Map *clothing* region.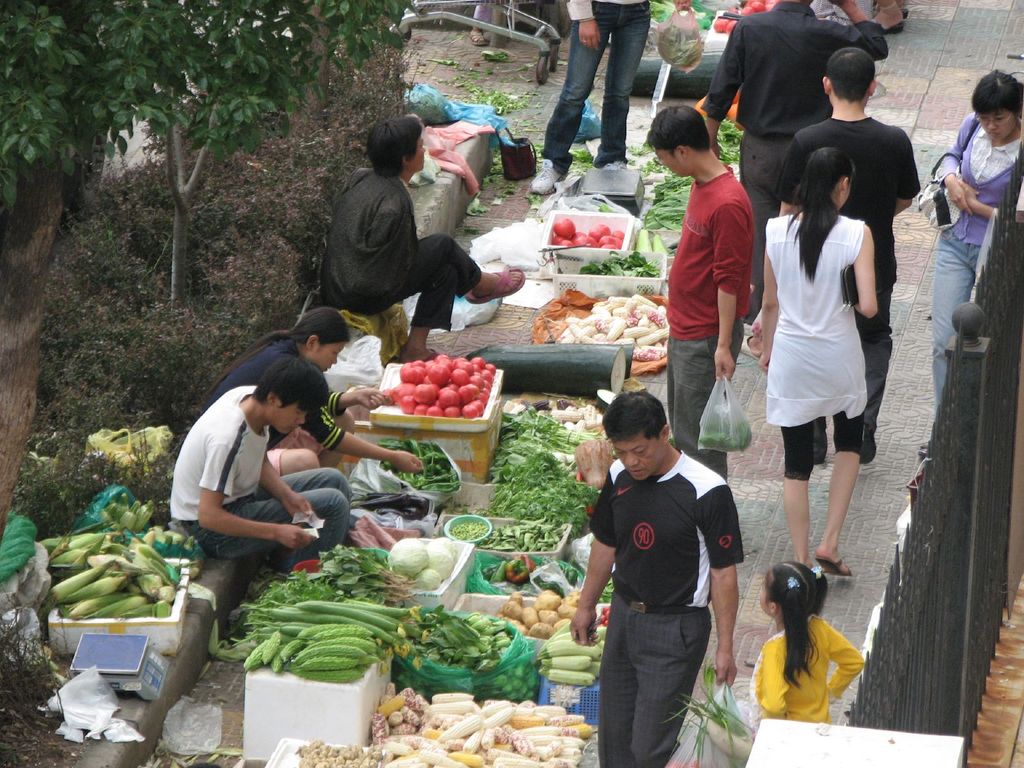
Mapped to box=[700, 0, 892, 315].
